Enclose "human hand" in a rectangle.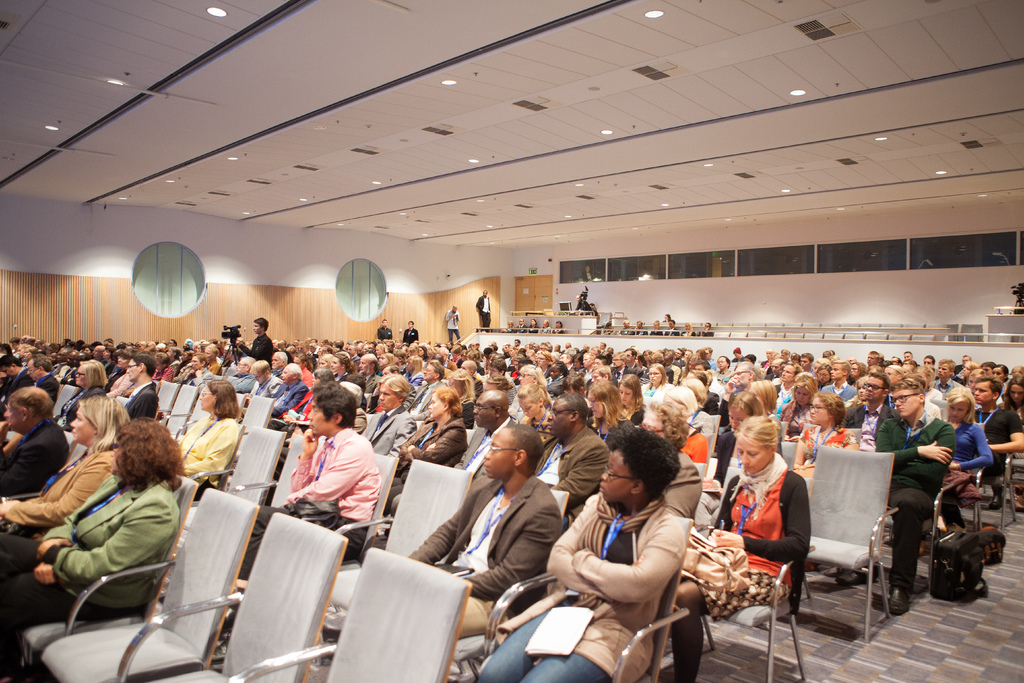
l=33, t=538, r=73, b=561.
